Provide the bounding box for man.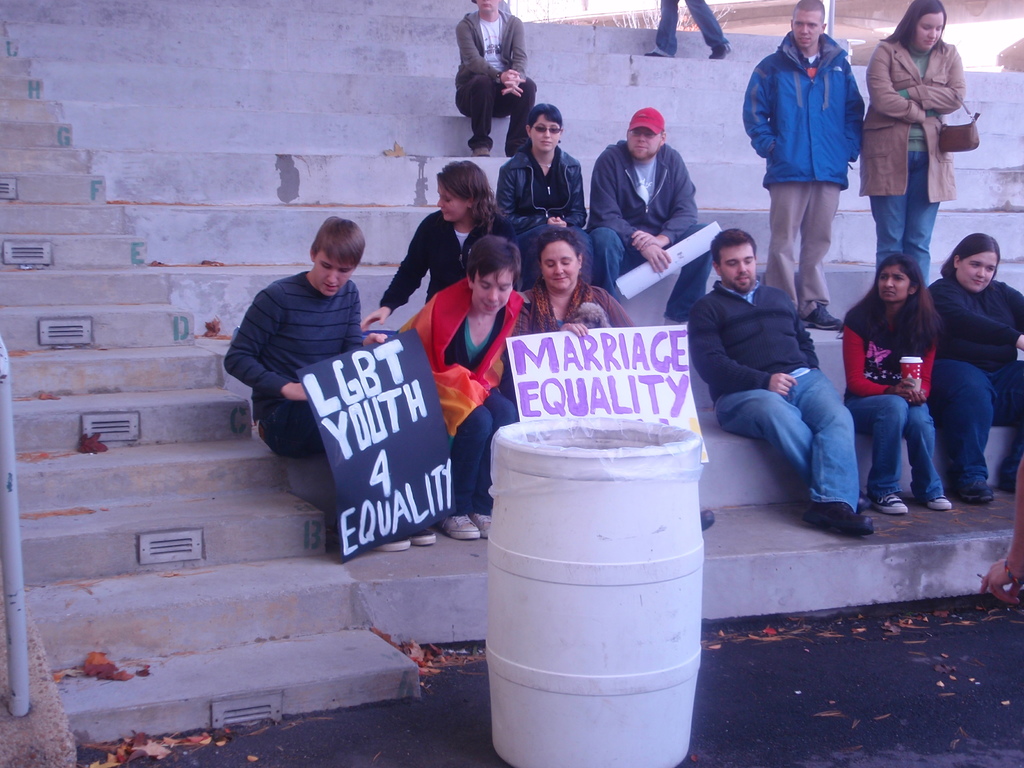
box=[686, 228, 877, 538].
